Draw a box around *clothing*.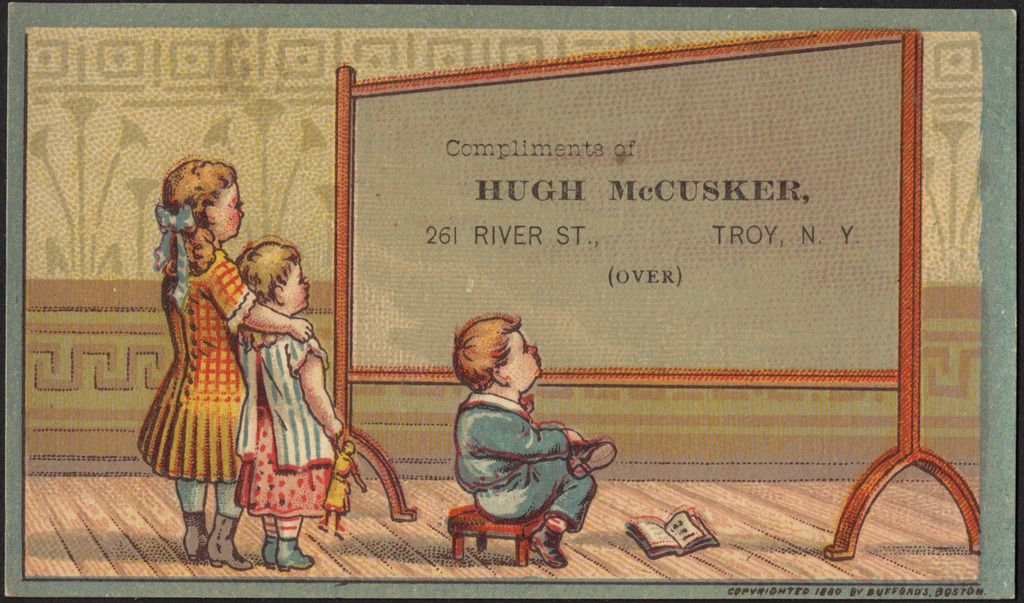
left=323, top=443, right=361, bottom=514.
